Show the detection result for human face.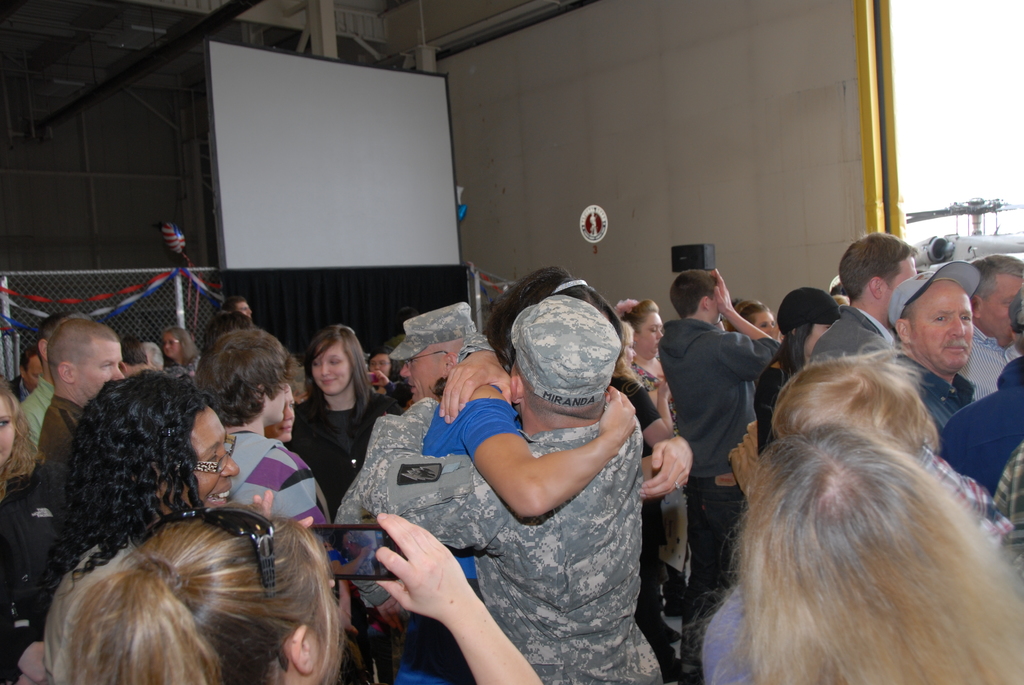
detection(906, 278, 970, 376).
